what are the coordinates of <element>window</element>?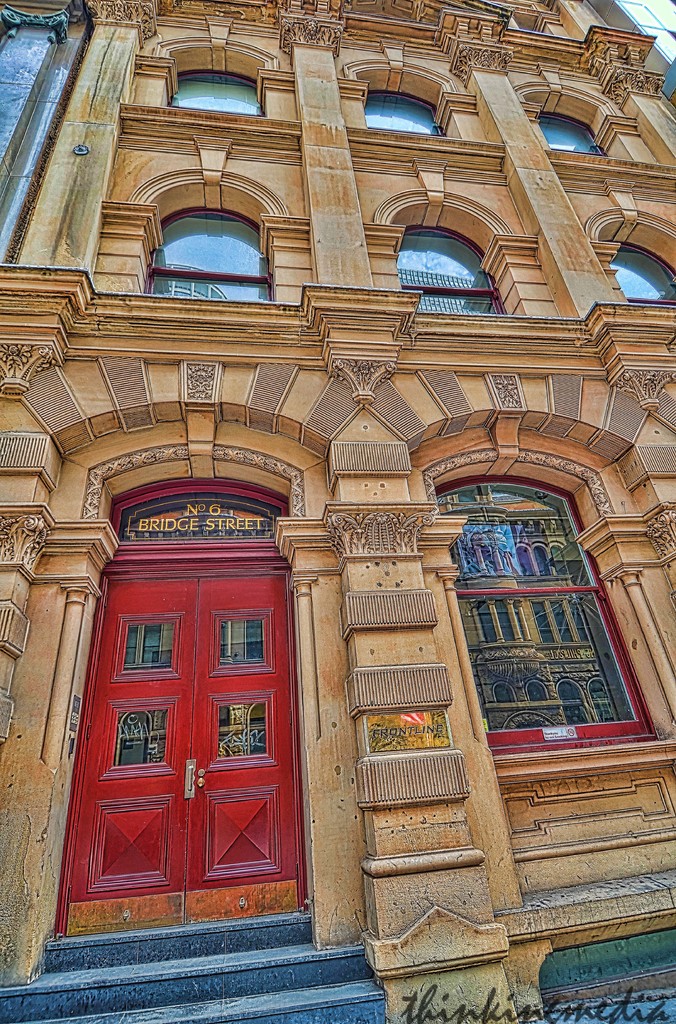
detection(122, 476, 292, 554).
